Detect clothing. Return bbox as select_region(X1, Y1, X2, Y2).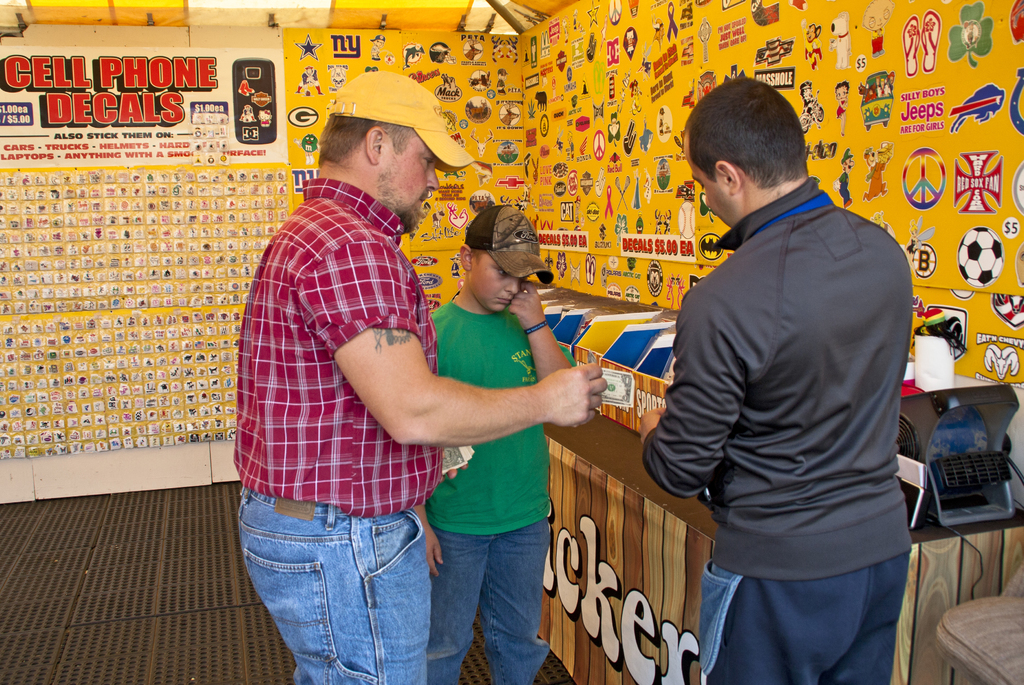
select_region(867, 159, 890, 201).
